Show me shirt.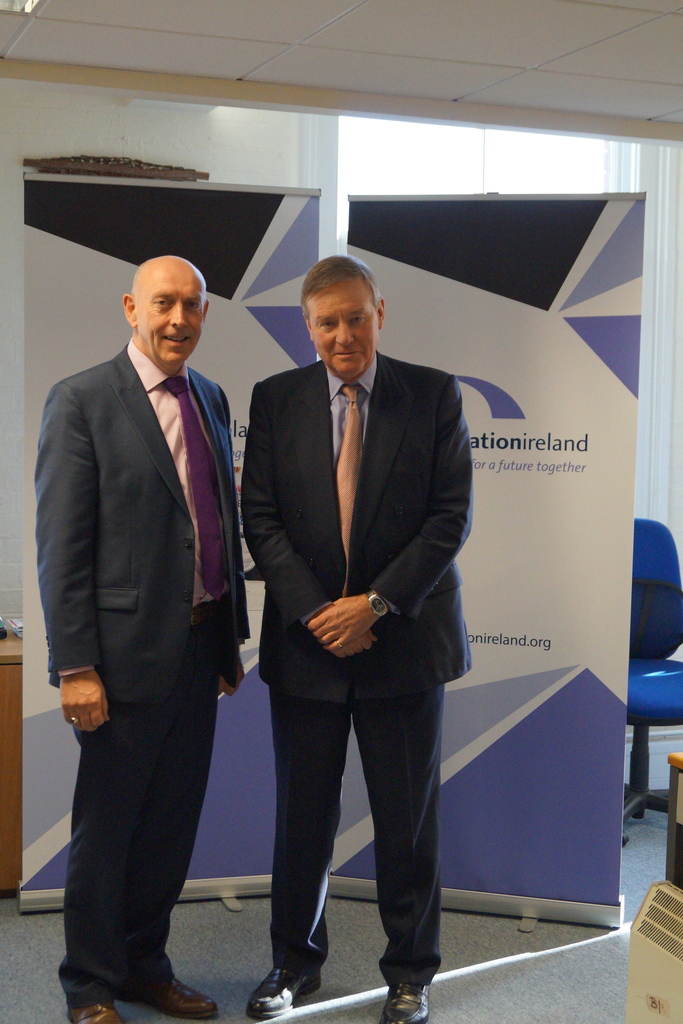
shirt is here: <box>124,339,232,605</box>.
